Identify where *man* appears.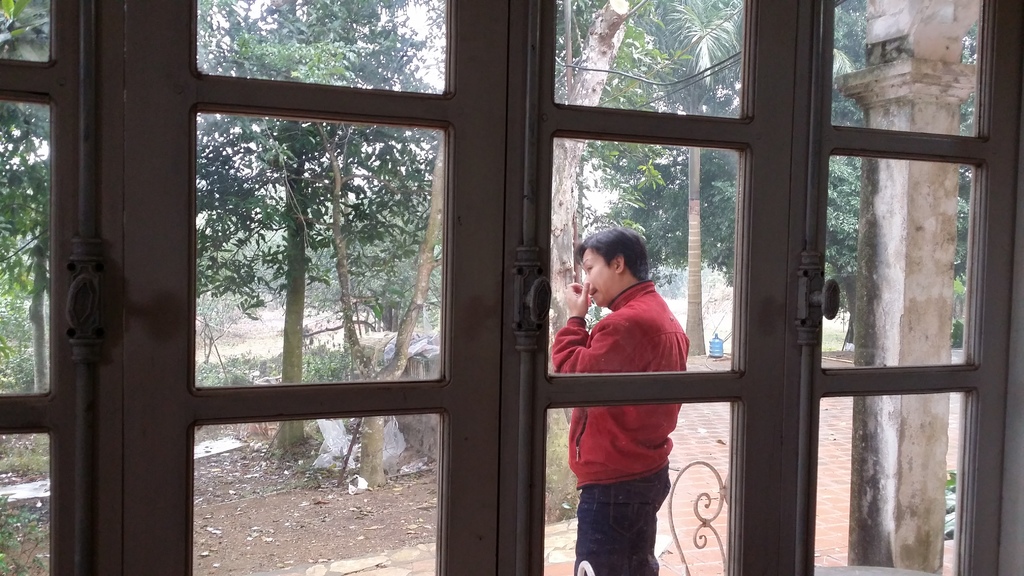
Appears at BBox(550, 225, 691, 575).
